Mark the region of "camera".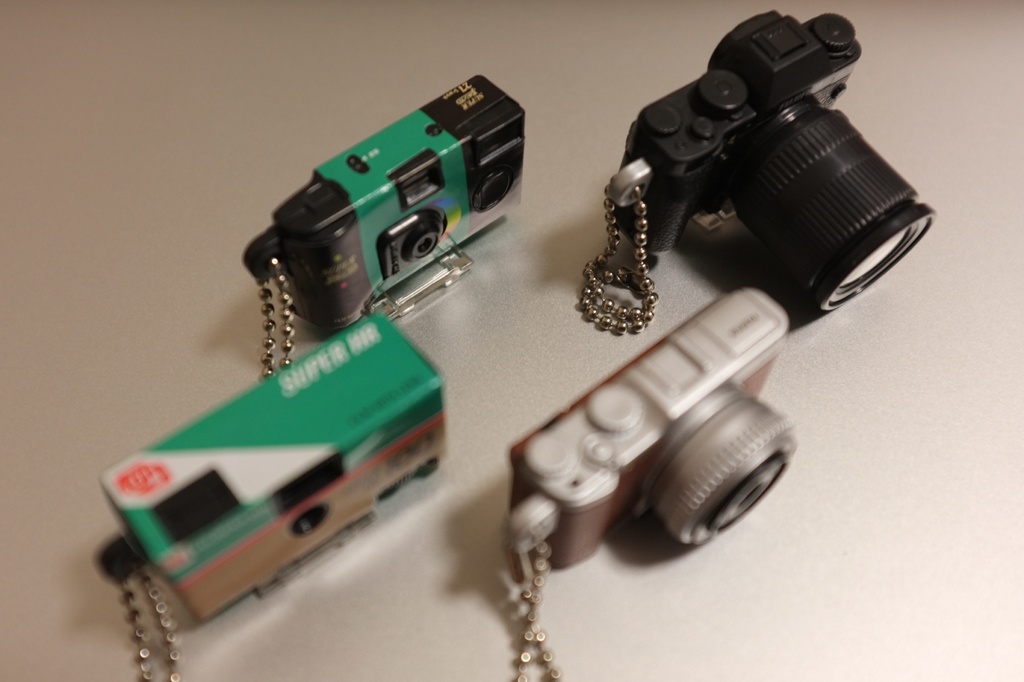
Region: locate(612, 13, 940, 321).
